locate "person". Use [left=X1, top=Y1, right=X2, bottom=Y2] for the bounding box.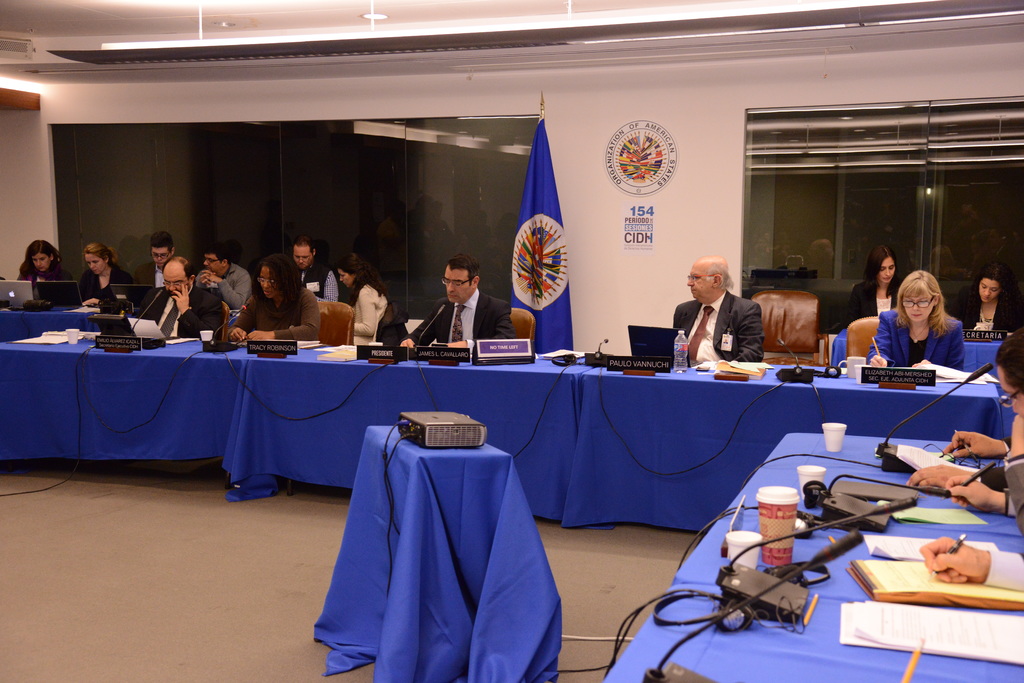
[left=833, top=242, right=898, bottom=328].
